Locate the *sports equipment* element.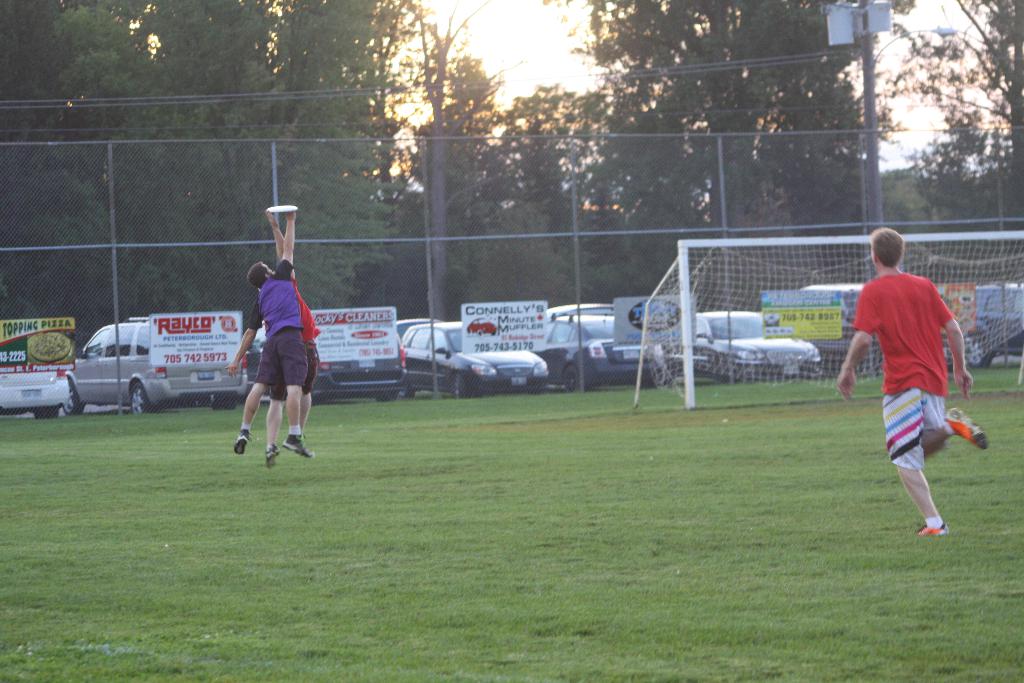
Element bbox: detection(262, 199, 308, 220).
